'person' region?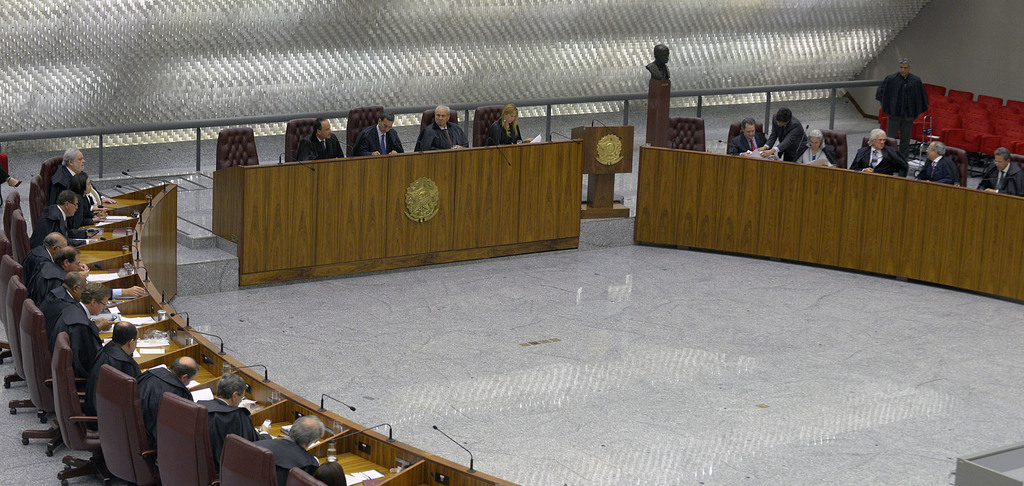
(x1=84, y1=326, x2=135, y2=409)
